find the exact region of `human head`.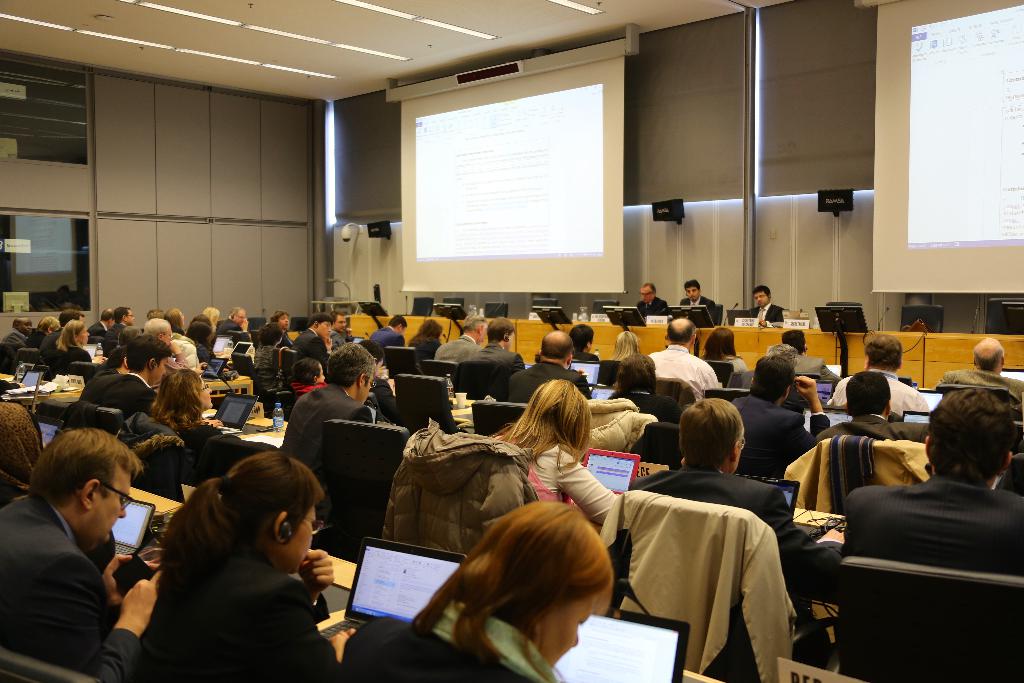
Exact region: detection(616, 352, 657, 393).
